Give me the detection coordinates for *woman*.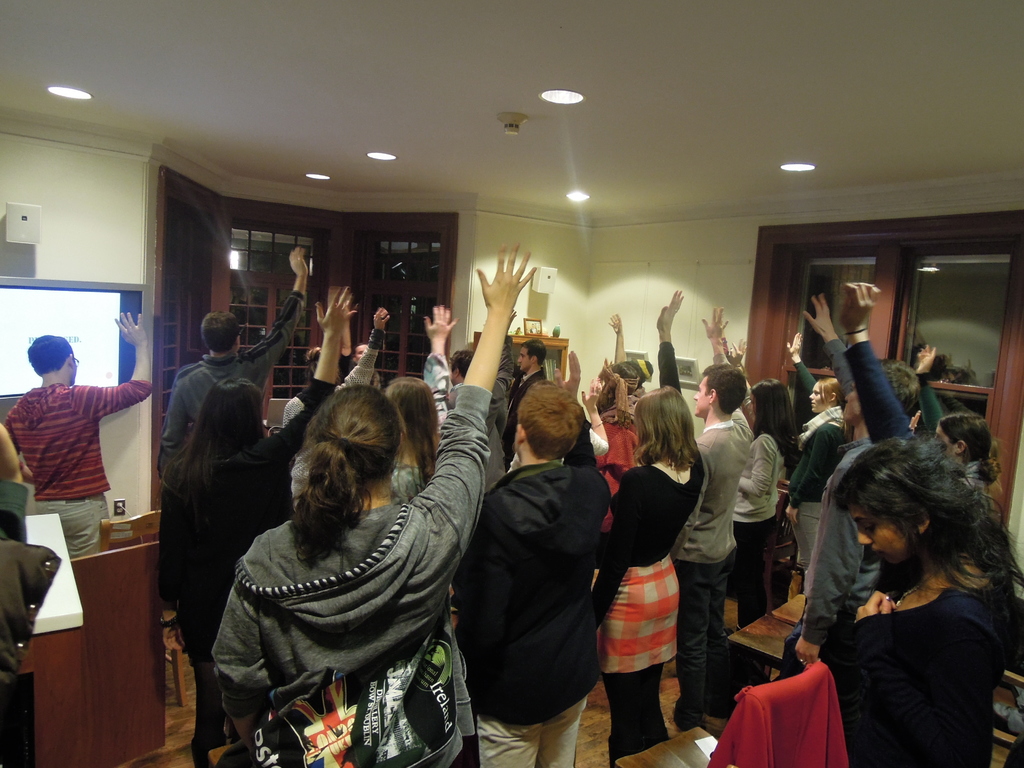
x1=212 y1=239 x2=536 y2=767.
